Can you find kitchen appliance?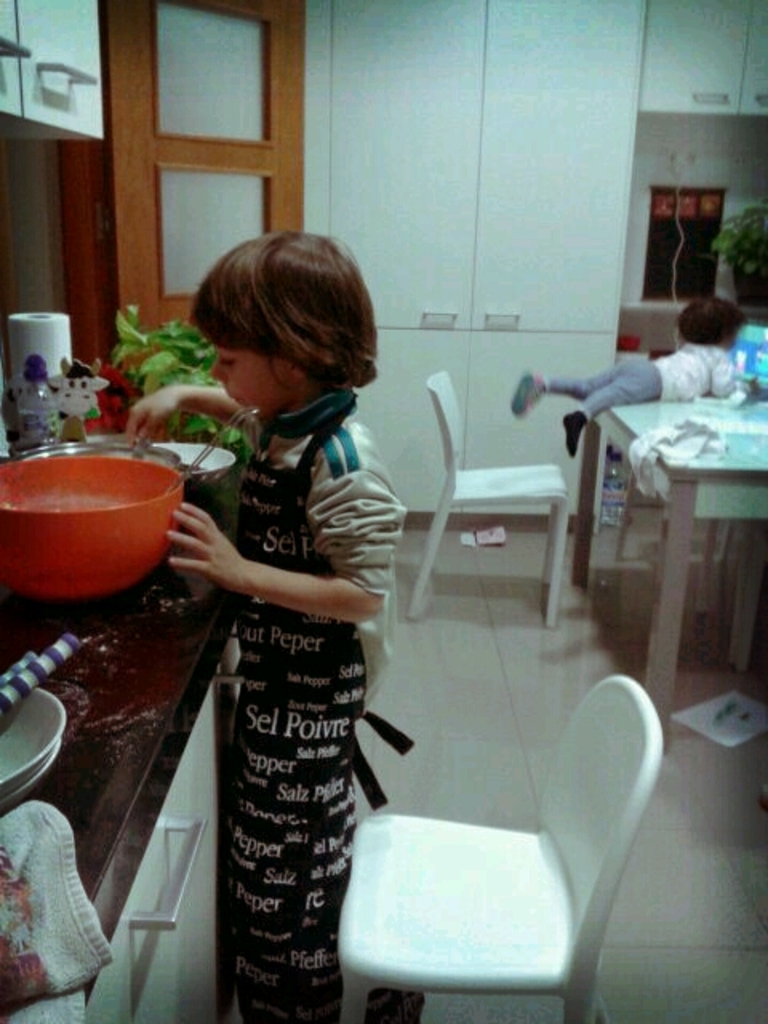
Yes, bounding box: left=8, top=309, right=69, bottom=389.
